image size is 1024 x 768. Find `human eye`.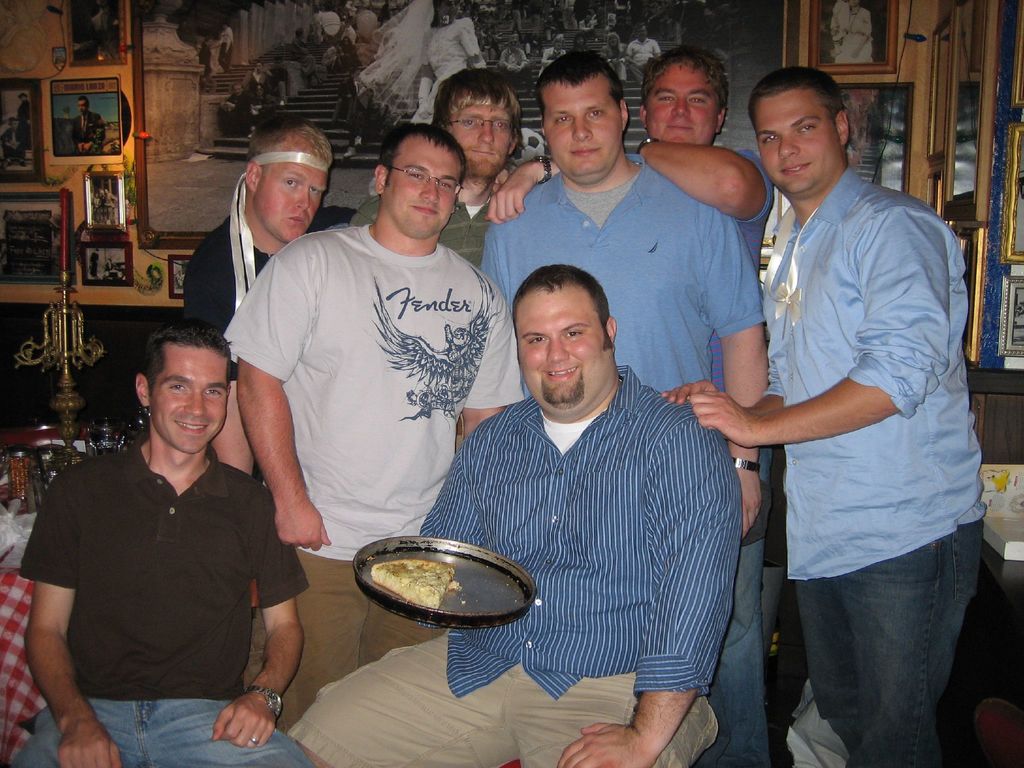
pyautogui.locateOnScreen(406, 167, 424, 183).
